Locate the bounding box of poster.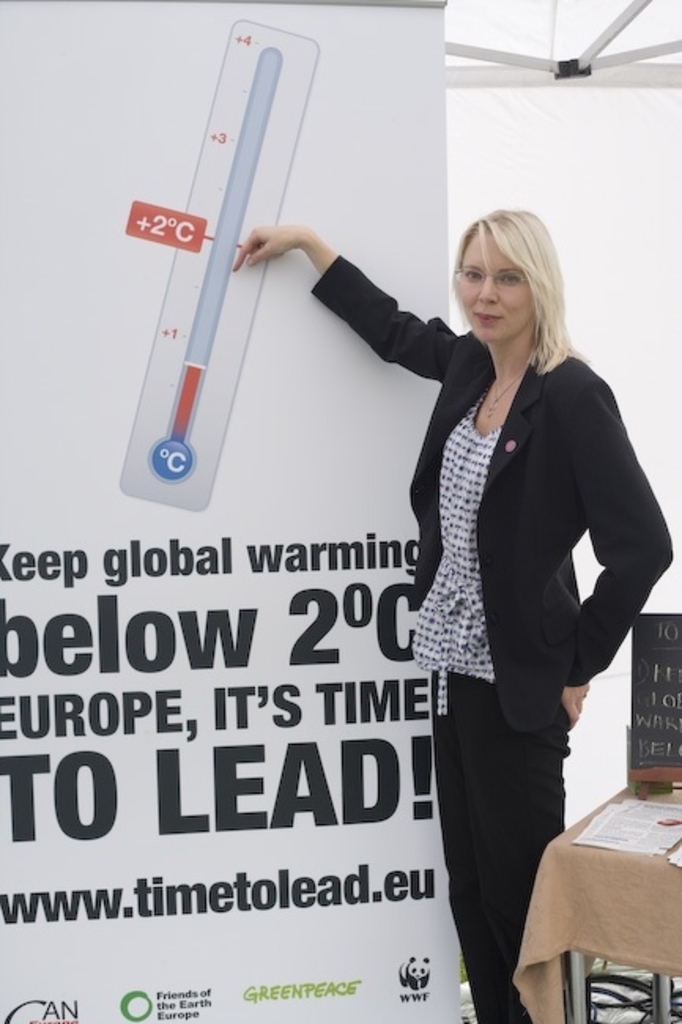
Bounding box: (x1=569, y1=796, x2=680, y2=862).
